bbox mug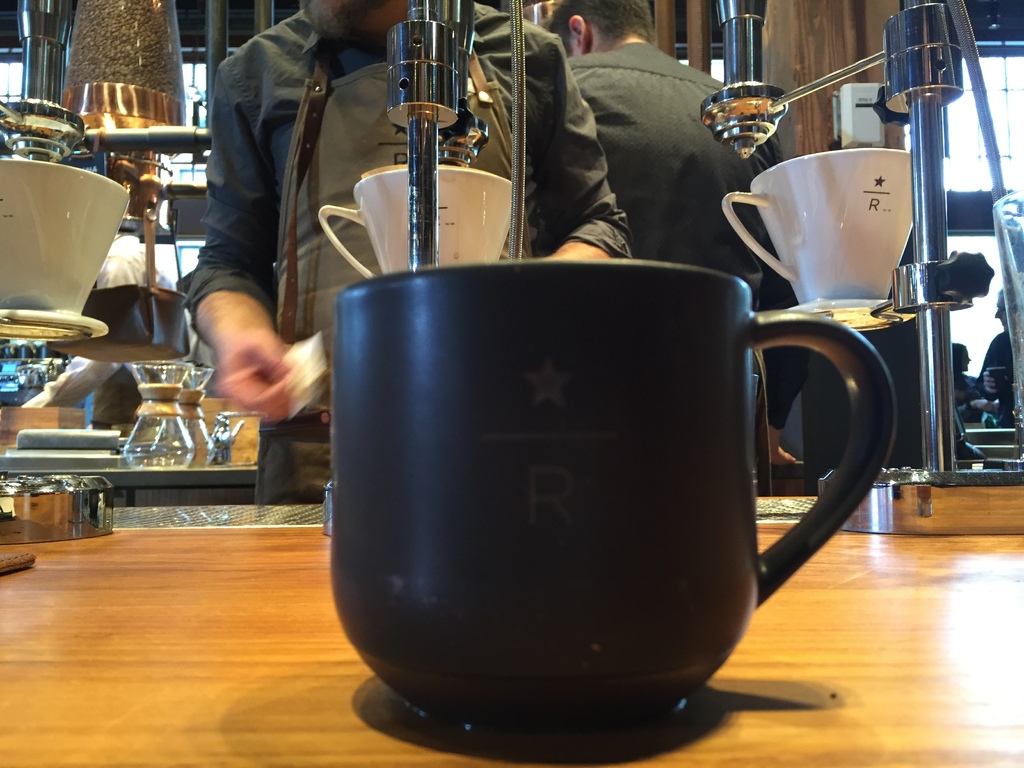
[x1=724, y1=148, x2=918, y2=304]
